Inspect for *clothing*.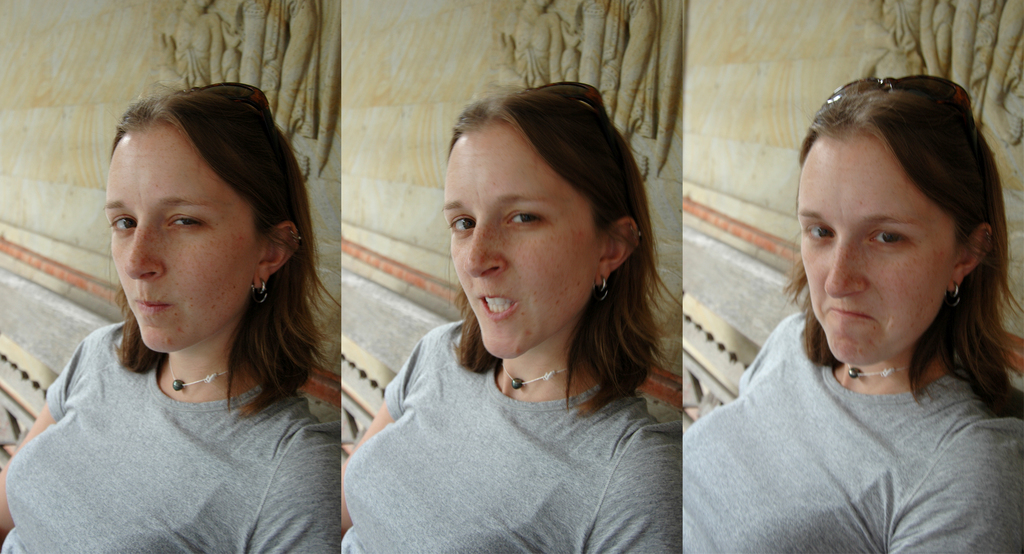
Inspection: (left=339, top=326, right=676, bottom=553).
